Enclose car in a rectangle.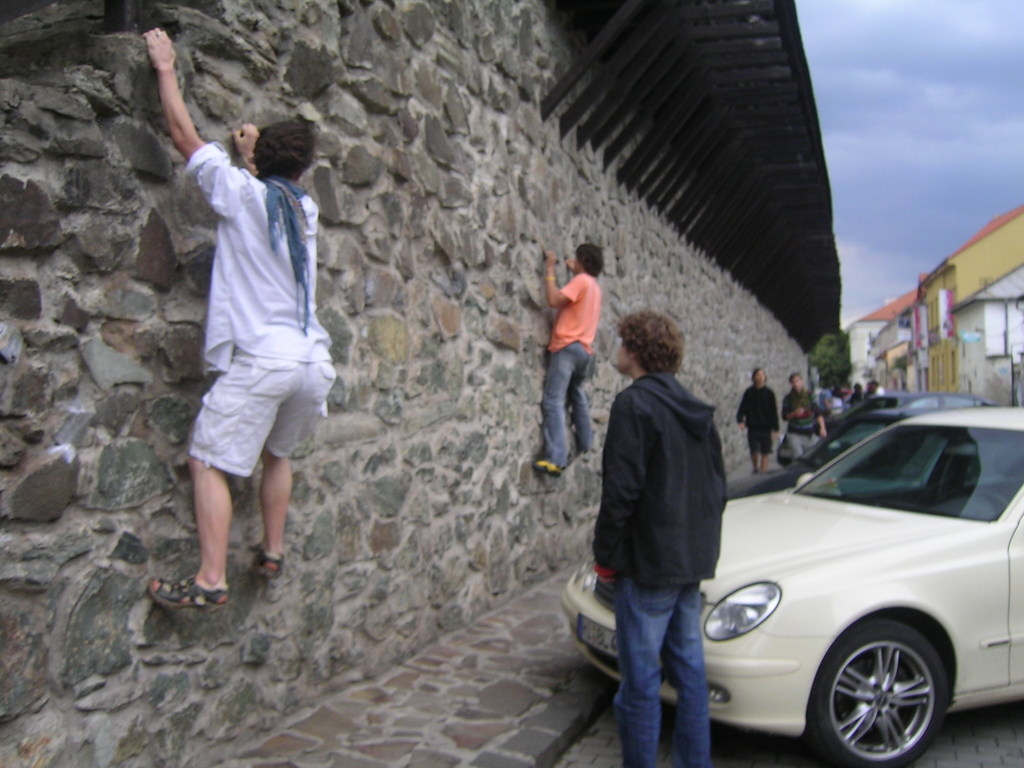
<bbox>723, 395, 1008, 502</bbox>.
